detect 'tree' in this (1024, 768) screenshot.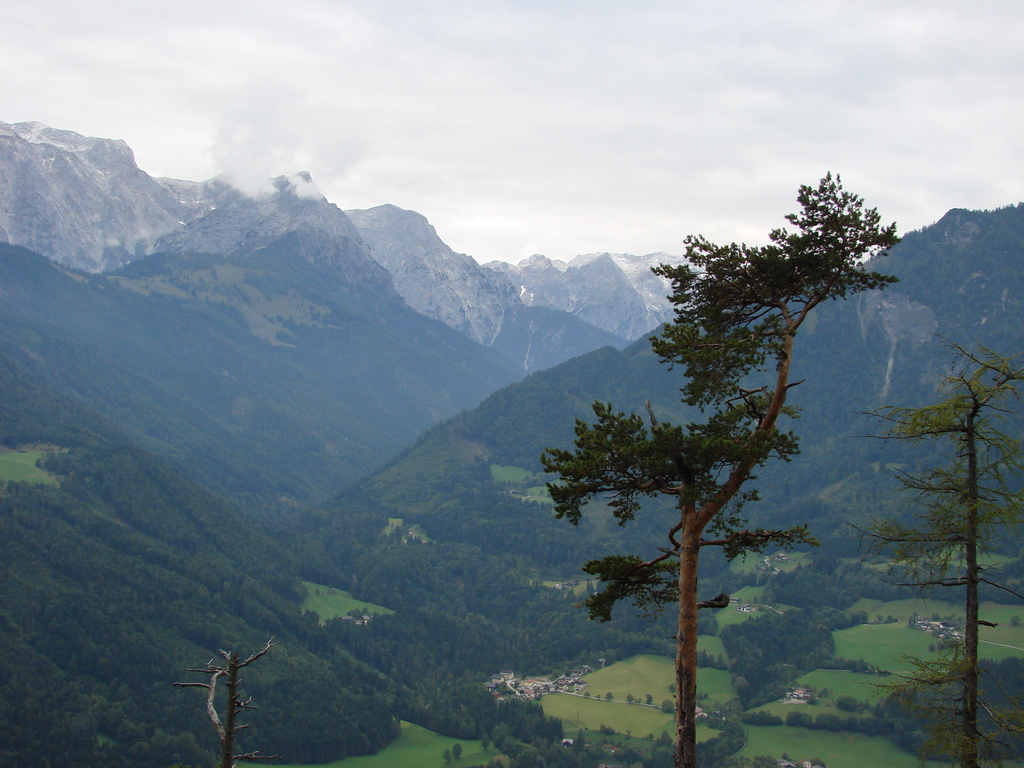
Detection: x1=845 y1=328 x2=1023 y2=767.
